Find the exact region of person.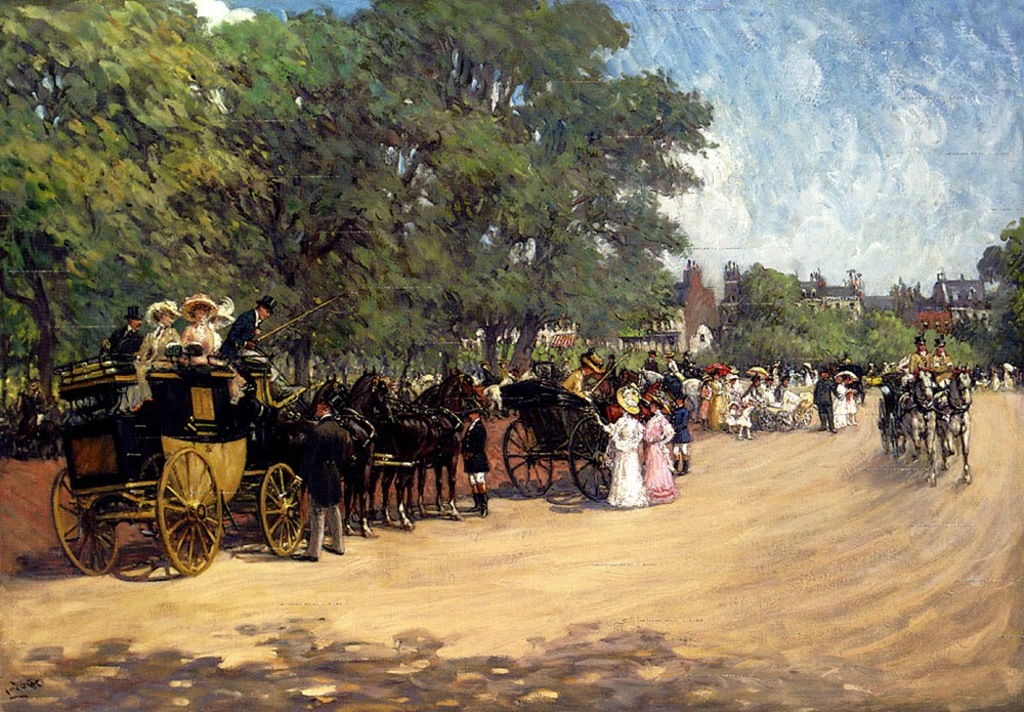
Exact region: 167:291:243:404.
